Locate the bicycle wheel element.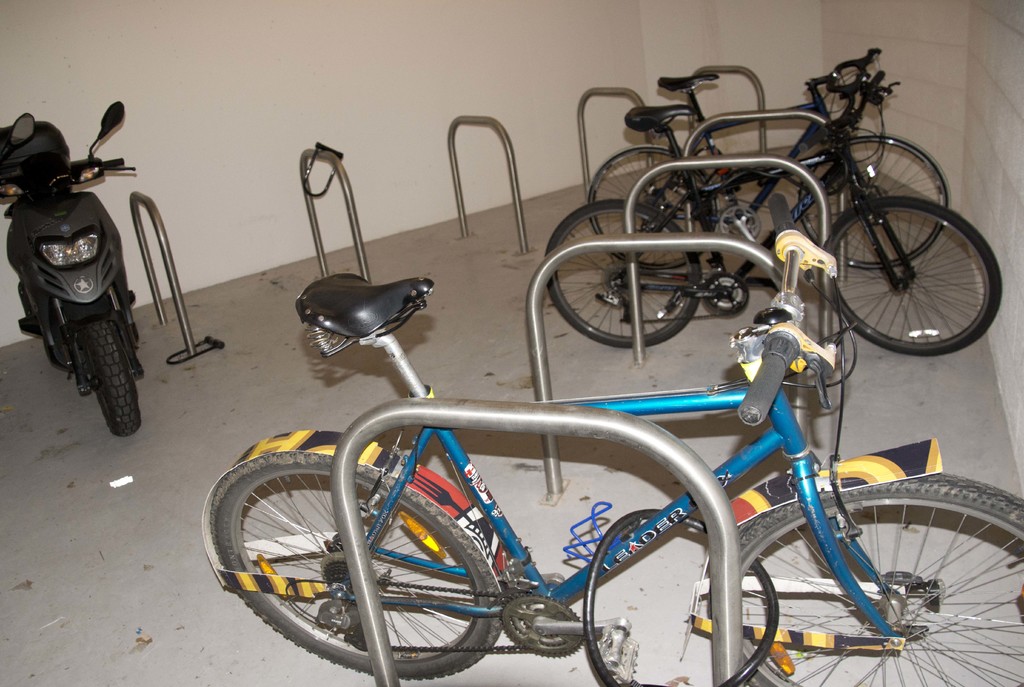
Element bbox: <box>544,193,708,350</box>.
